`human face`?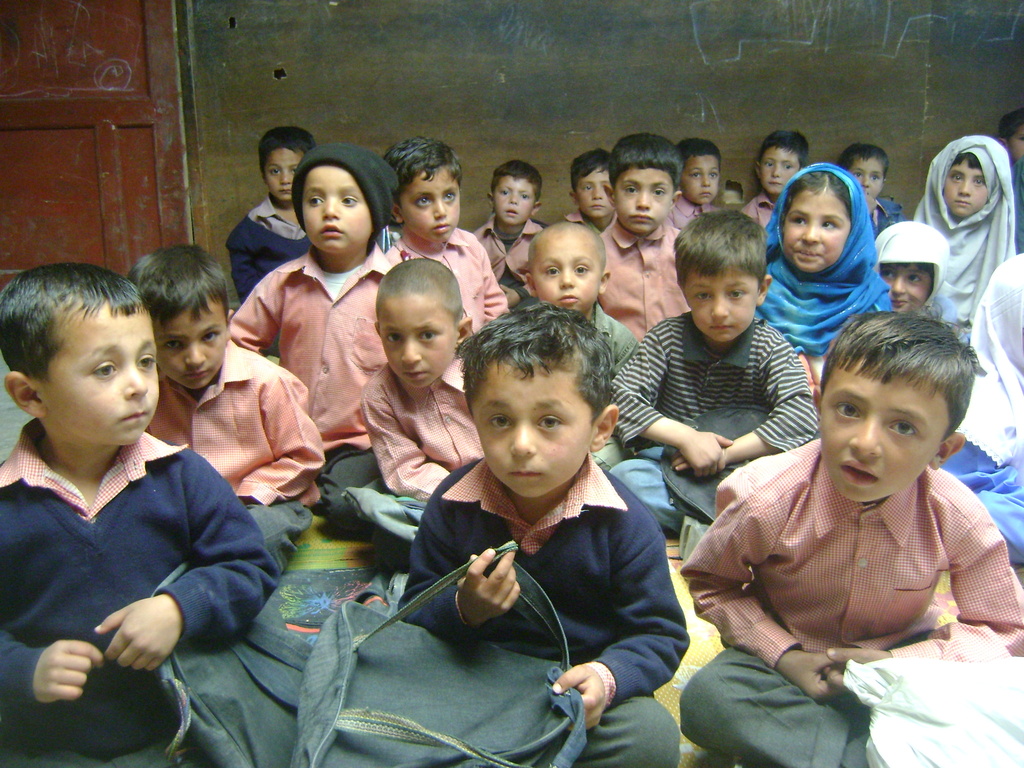
locate(784, 194, 850, 273)
